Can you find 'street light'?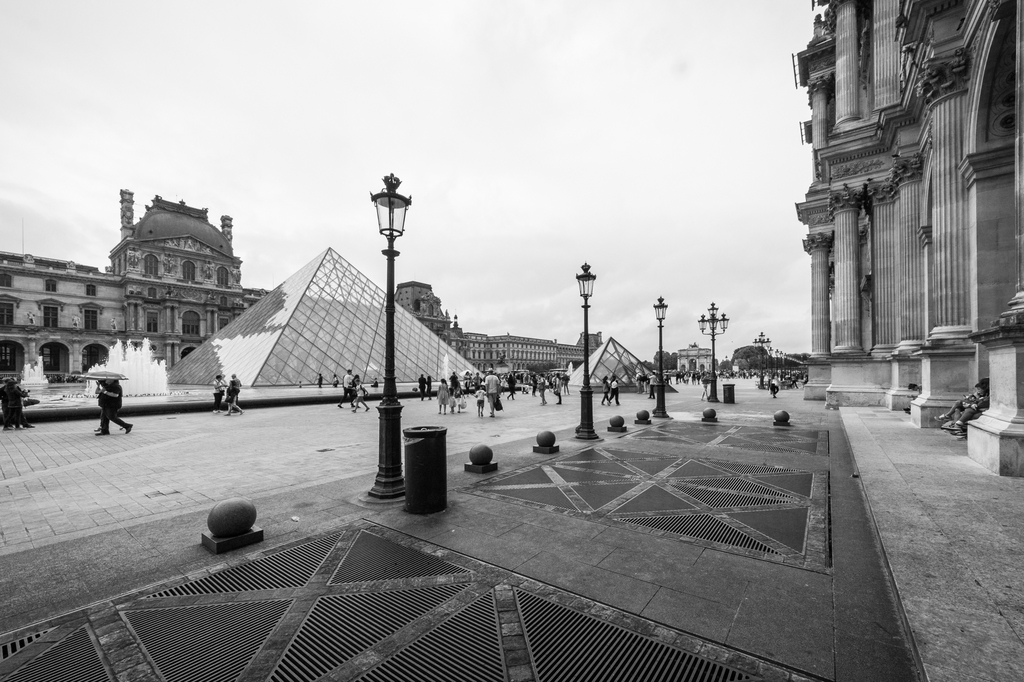
Yes, bounding box: [x1=367, y1=169, x2=413, y2=504].
